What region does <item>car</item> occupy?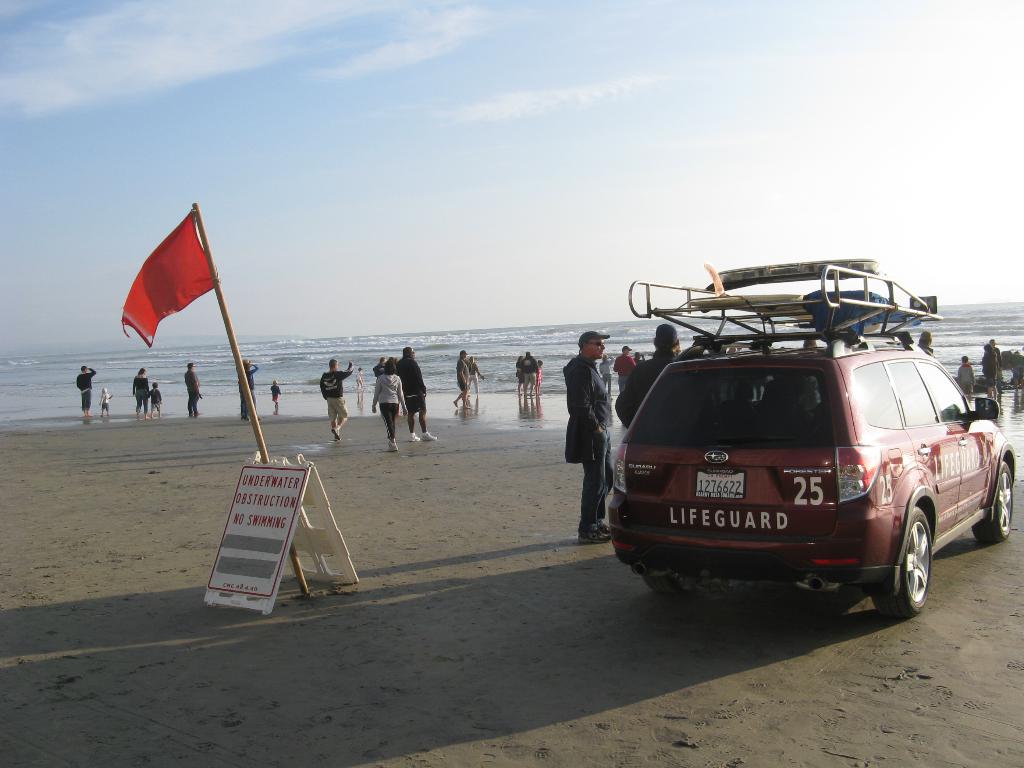
bbox=[596, 257, 1016, 625].
